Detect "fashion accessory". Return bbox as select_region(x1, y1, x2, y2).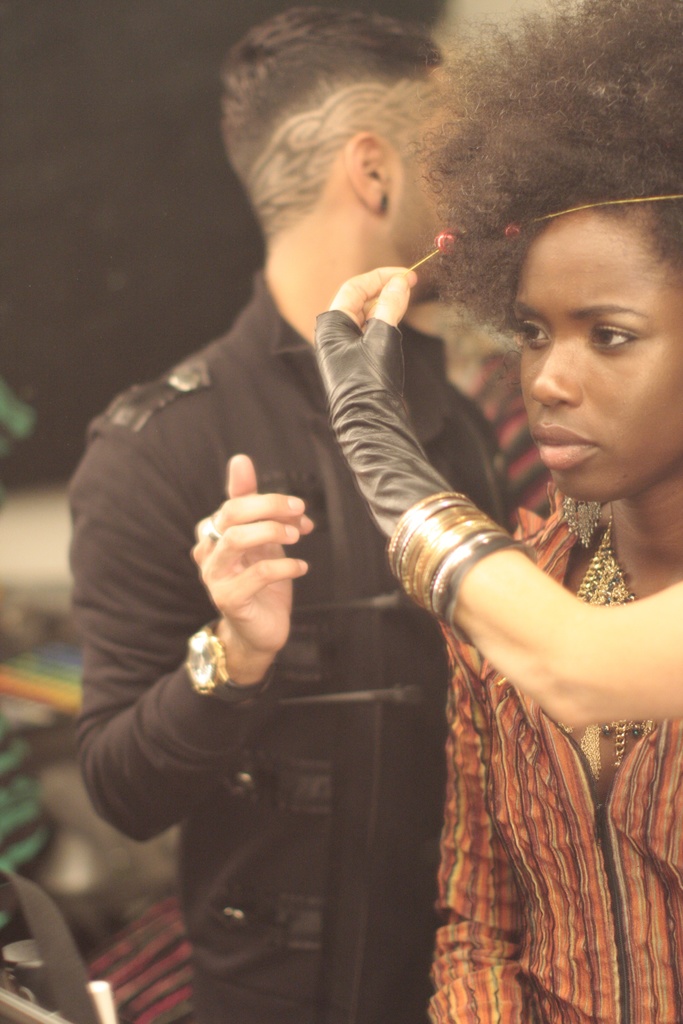
select_region(383, 488, 475, 576).
